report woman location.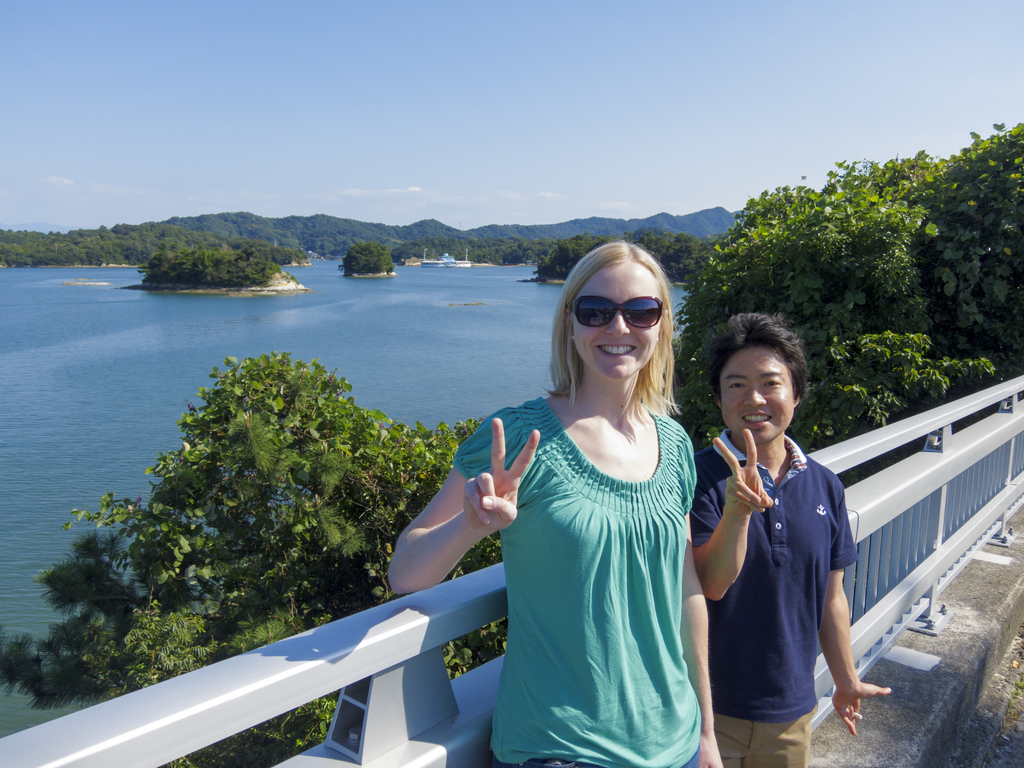
Report: region(467, 243, 723, 760).
